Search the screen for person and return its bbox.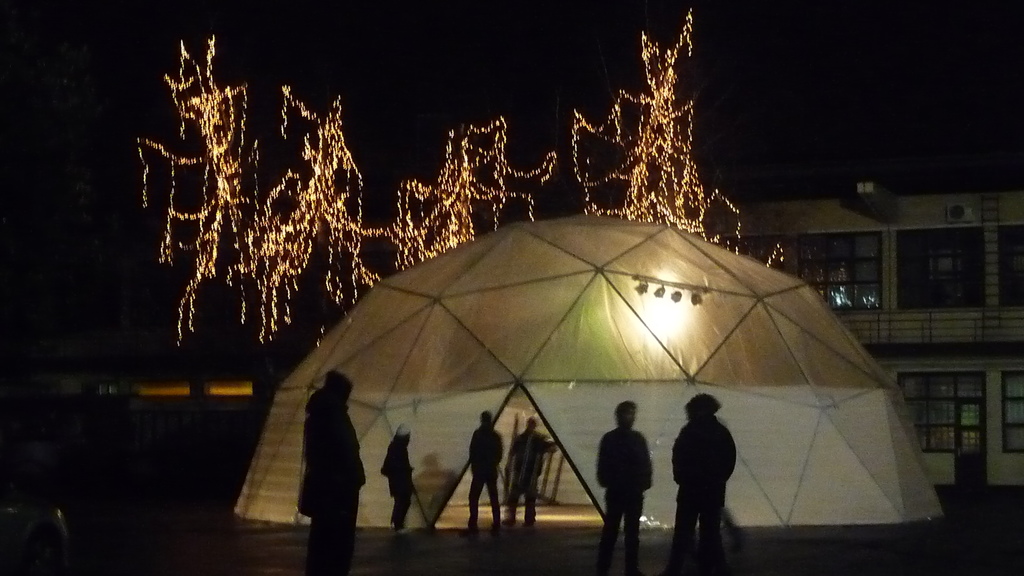
Found: [378, 433, 415, 532].
